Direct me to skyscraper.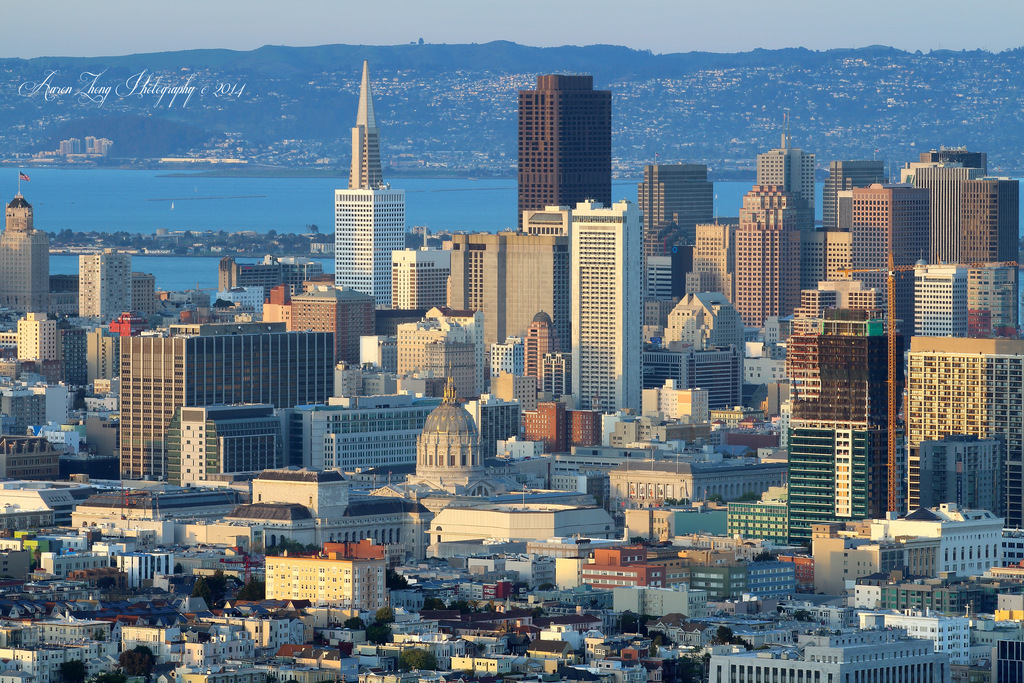
Direction: <box>287,284,379,372</box>.
